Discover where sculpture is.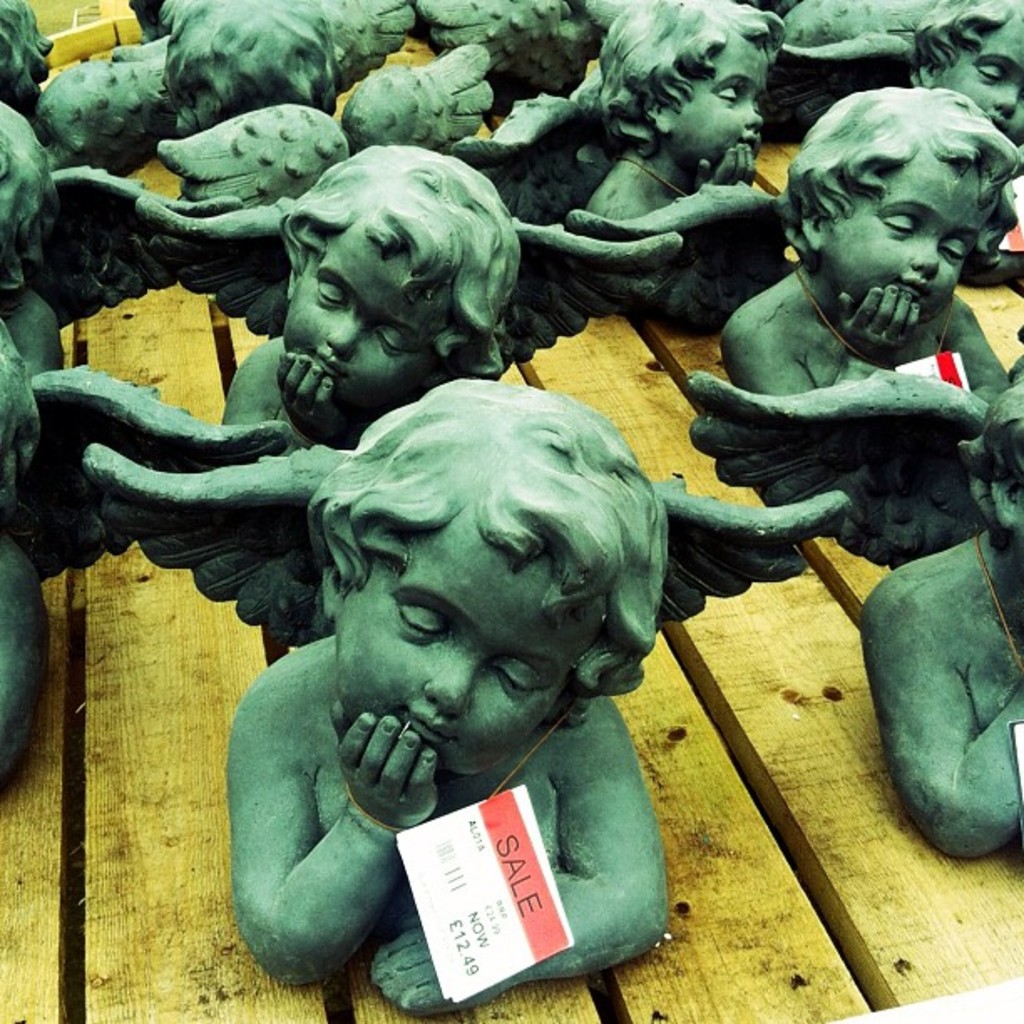
Discovered at (left=450, top=0, right=788, bottom=228).
